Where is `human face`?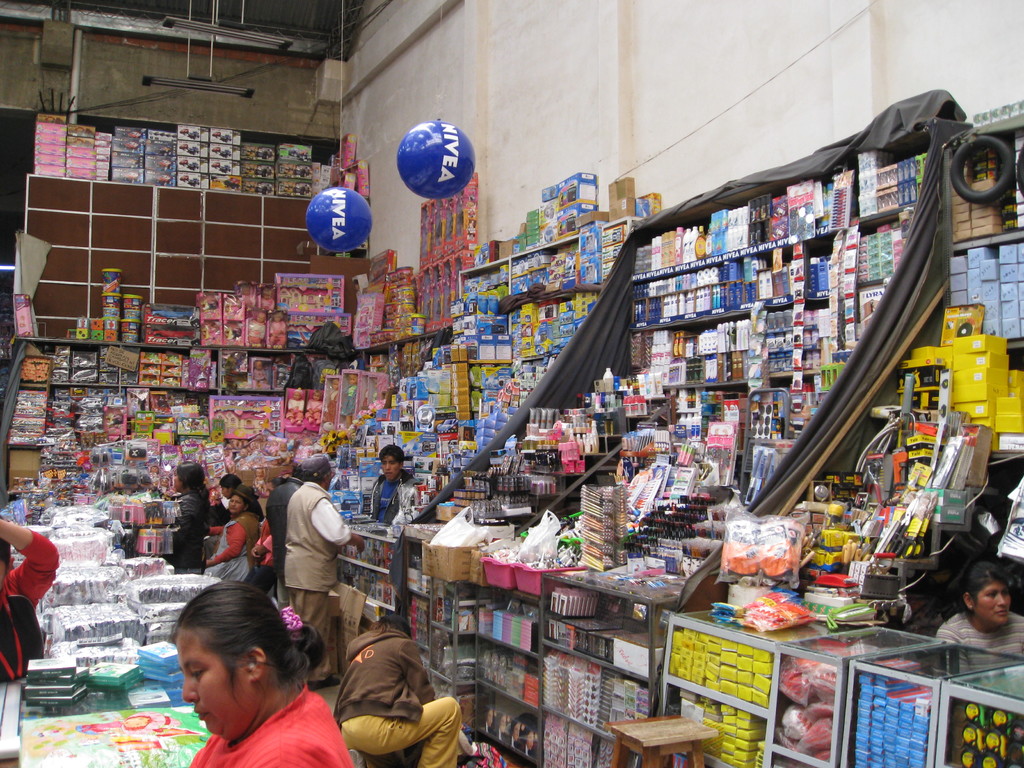
bbox=[227, 494, 244, 513].
